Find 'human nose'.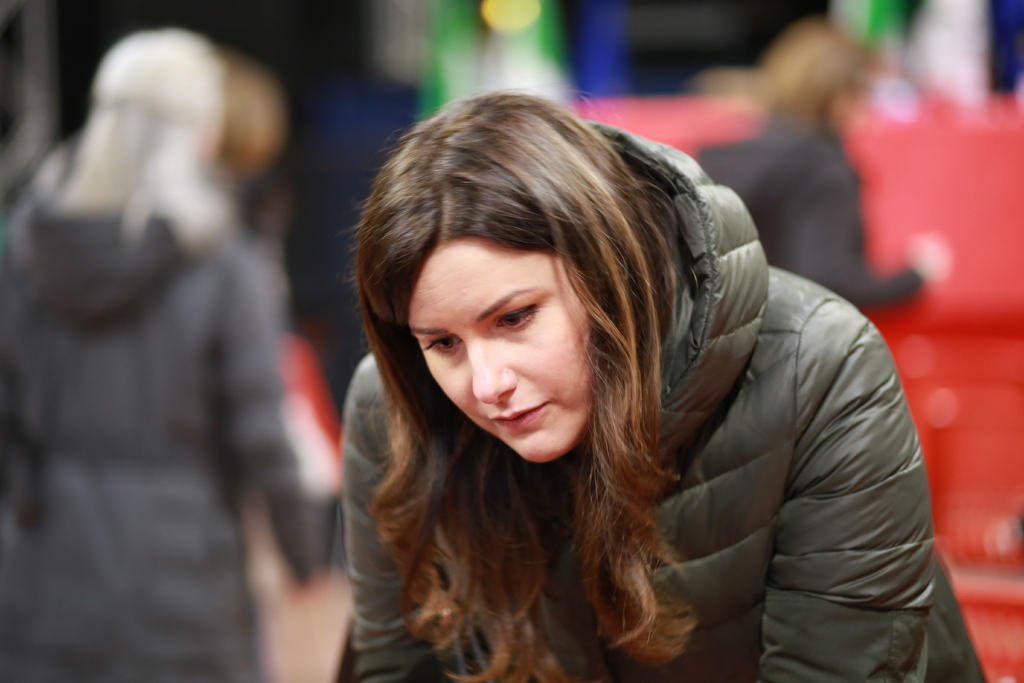
bbox=[465, 334, 519, 407].
